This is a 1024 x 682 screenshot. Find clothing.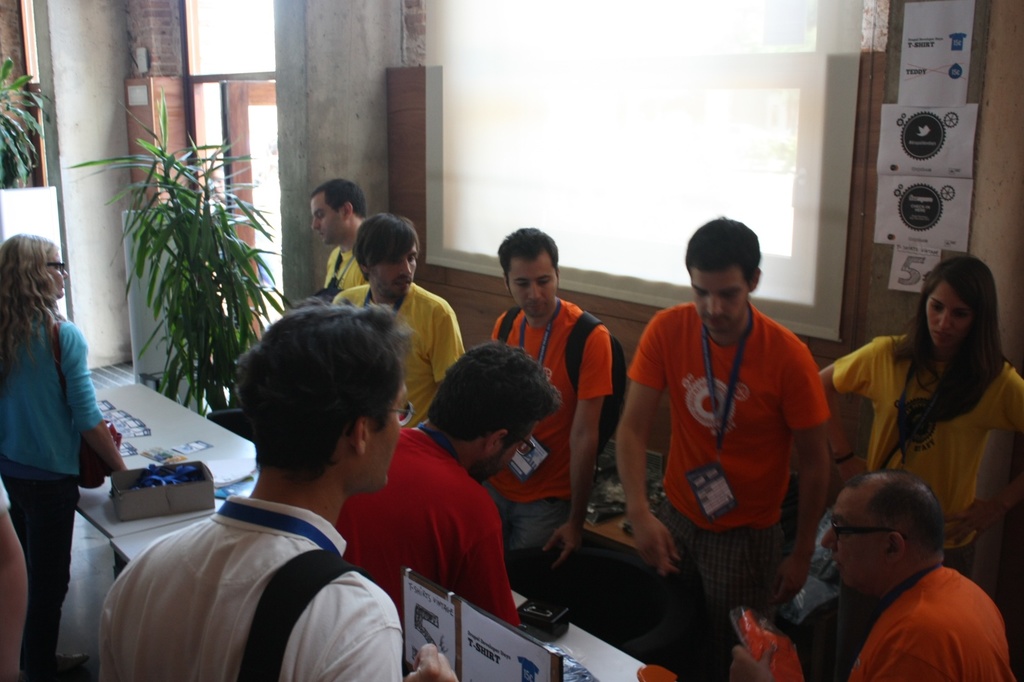
Bounding box: <bbox>334, 281, 465, 405</bbox>.
